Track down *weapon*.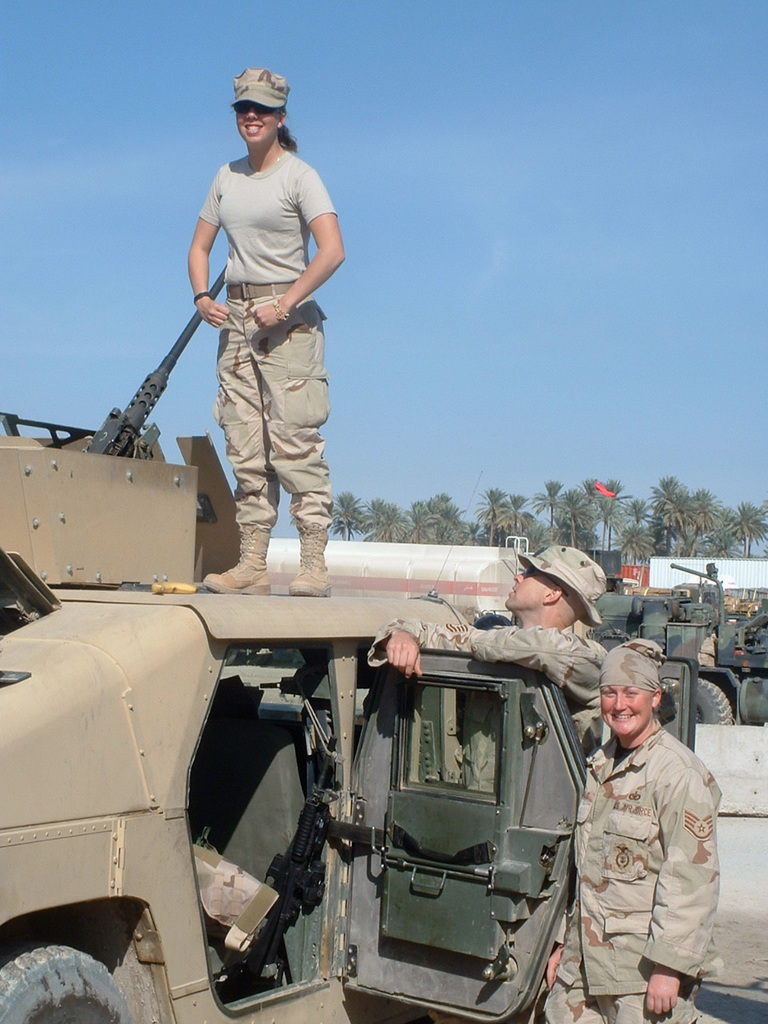
Tracked to left=215, top=734, right=343, bottom=998.
